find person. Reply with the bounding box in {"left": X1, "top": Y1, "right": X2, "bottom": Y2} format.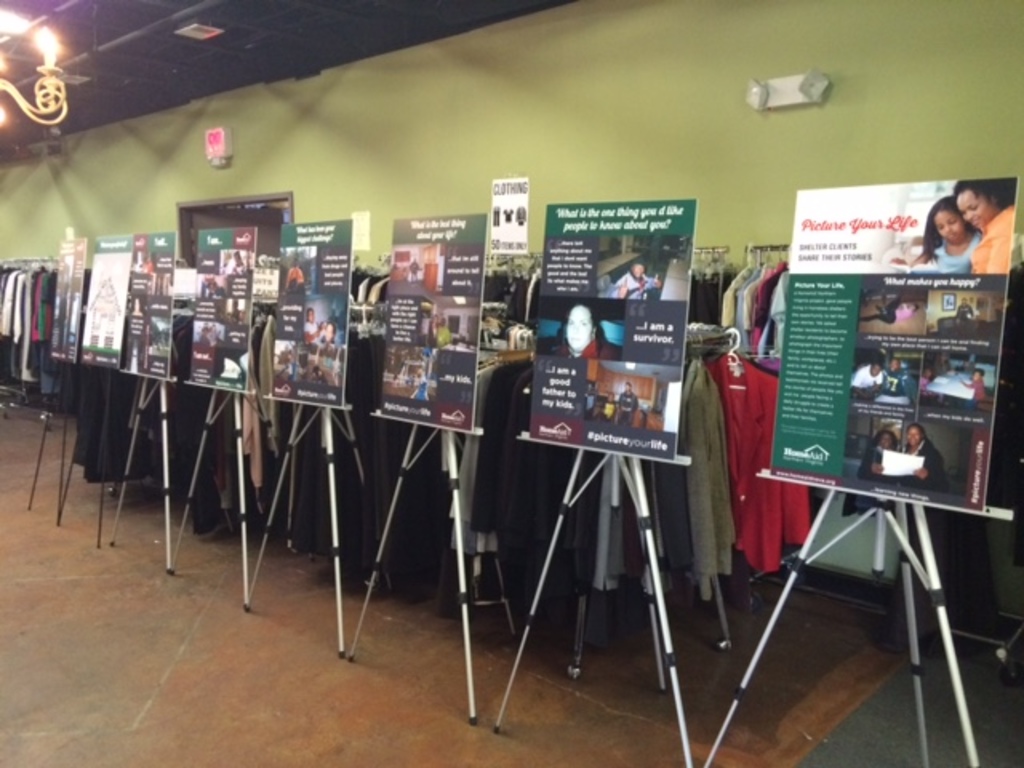
{"left": 885, "top": 357, "right": 920, "bottom": 402}.
